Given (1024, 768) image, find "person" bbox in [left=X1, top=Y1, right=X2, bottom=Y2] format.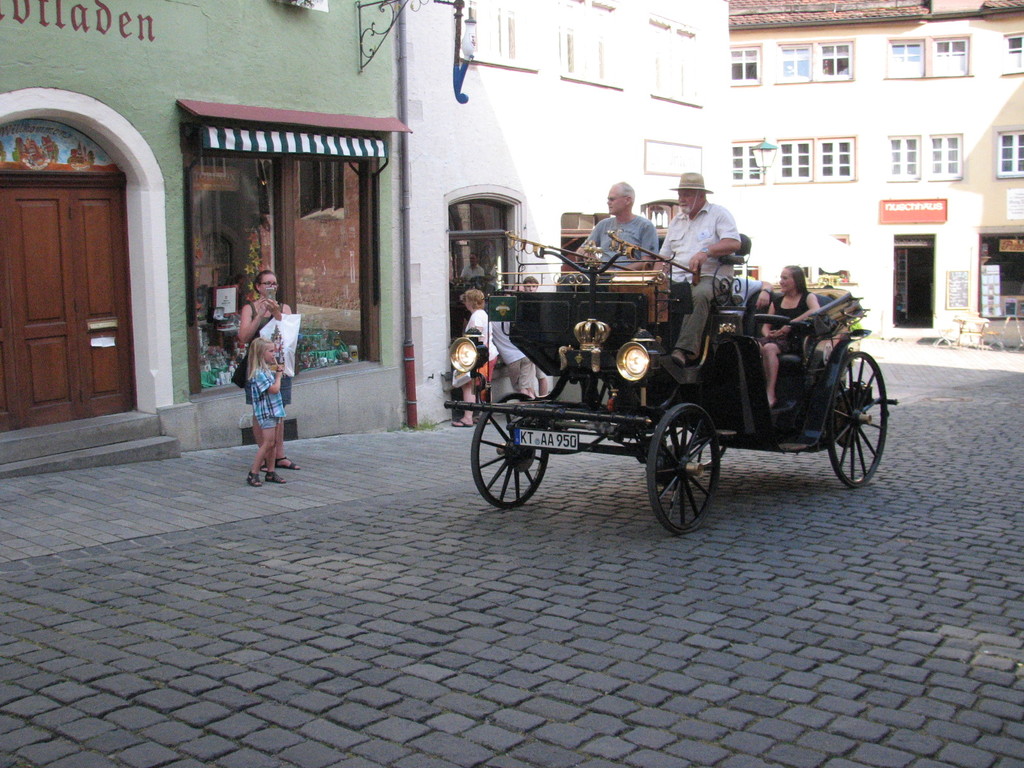
[left=725, top=239, right=762, bottom=307].
